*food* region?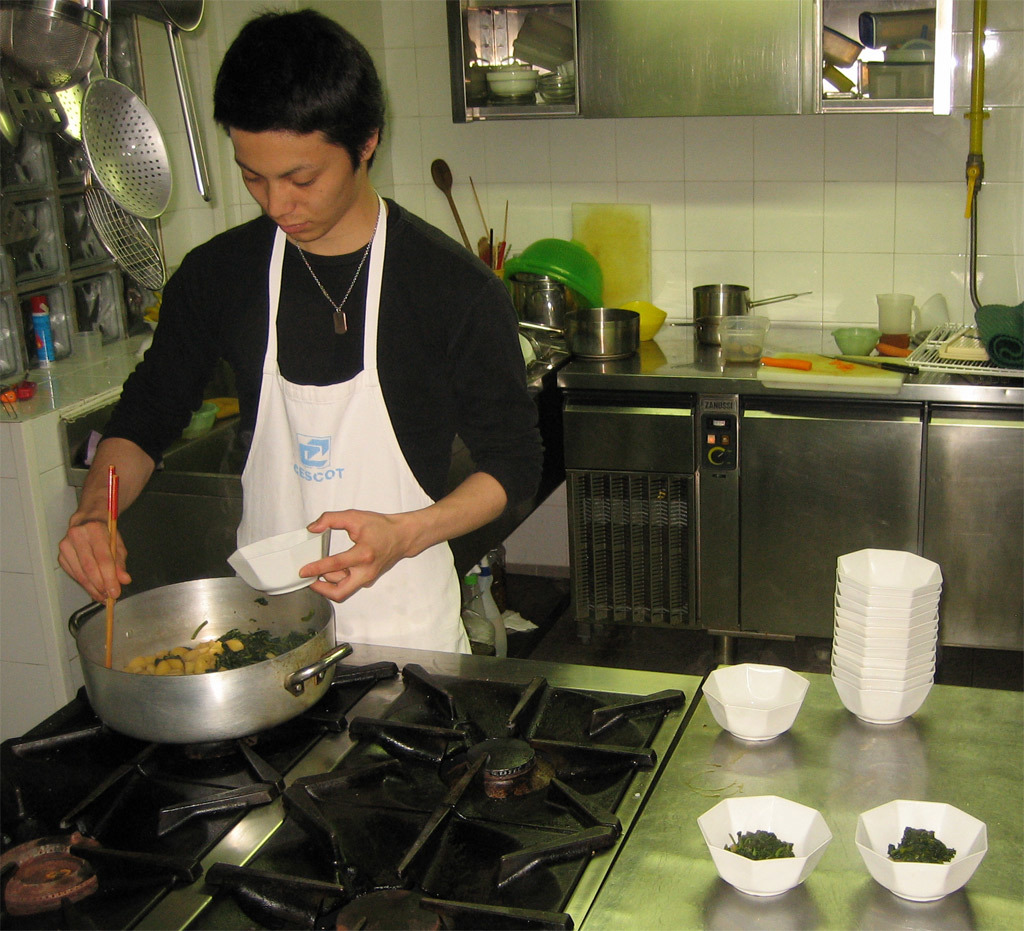
BBox(720, 825, 795, 860)
